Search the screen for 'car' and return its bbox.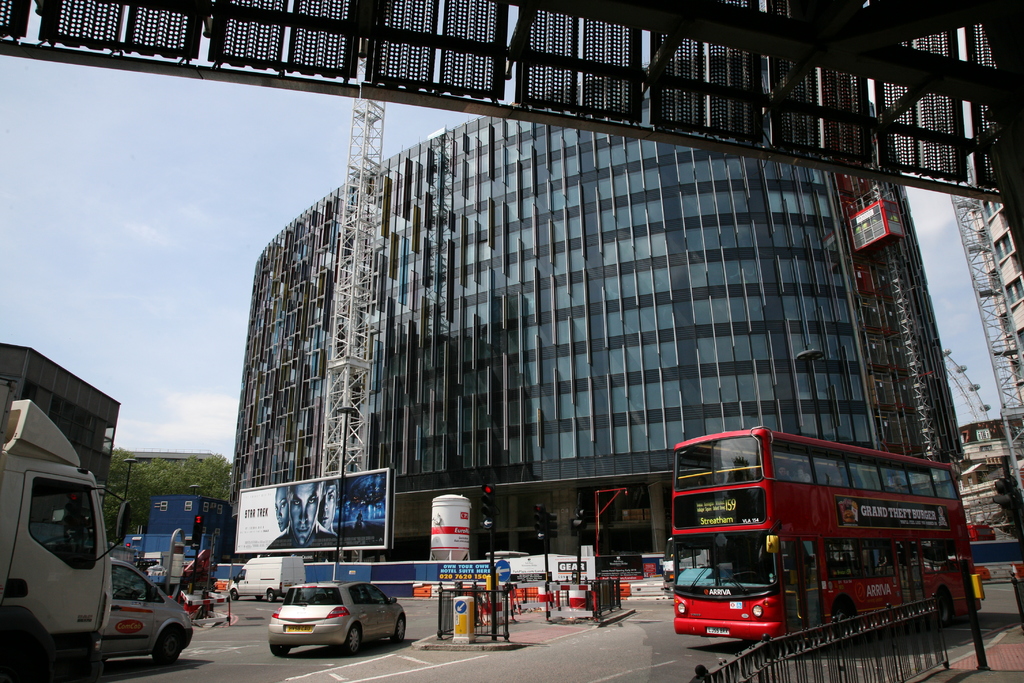
Found: Rect(269, 584, 406, 659).
